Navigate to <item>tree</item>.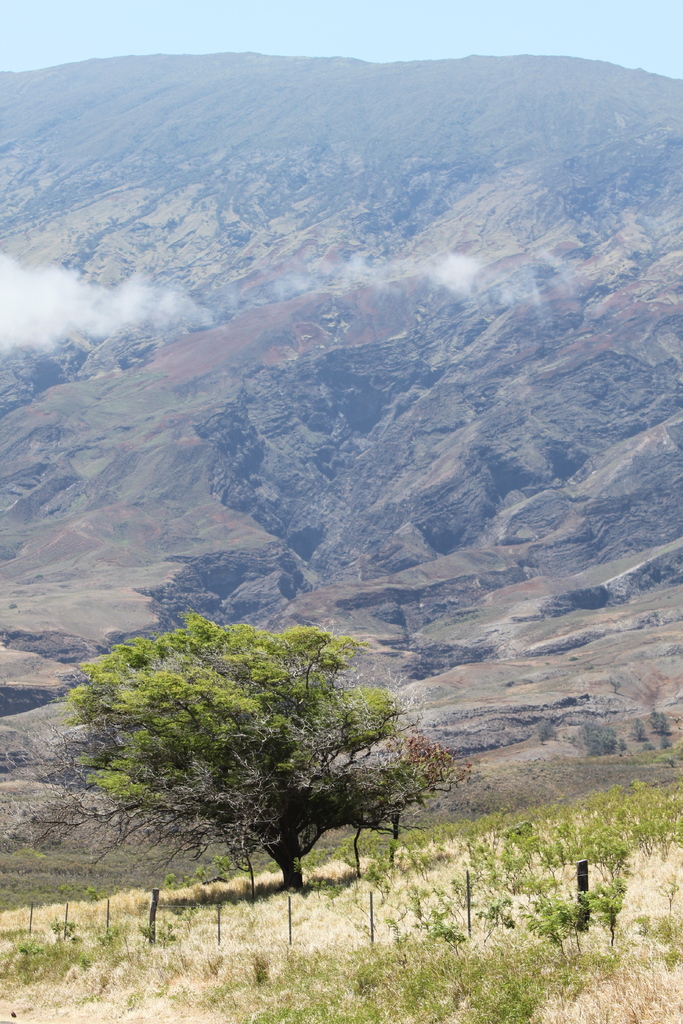
Navigation target: l=67, t=604, r=484, b=905.
